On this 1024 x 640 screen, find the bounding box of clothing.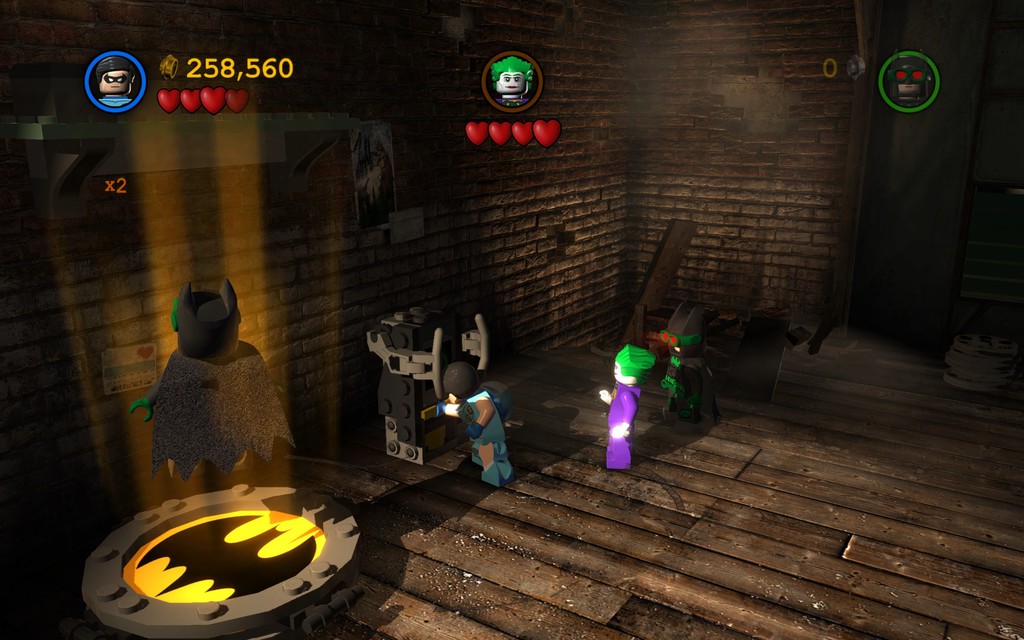
Bounding box: 434:379:516:481.
